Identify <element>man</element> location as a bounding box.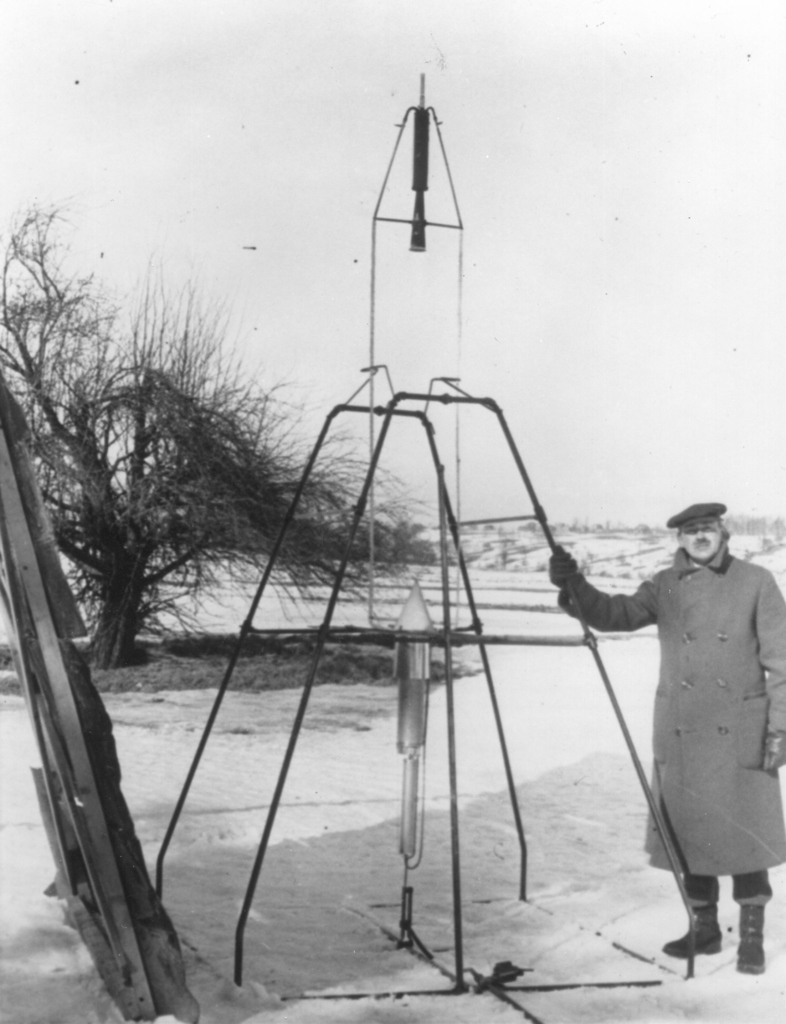
583, 468, 775, 964.
